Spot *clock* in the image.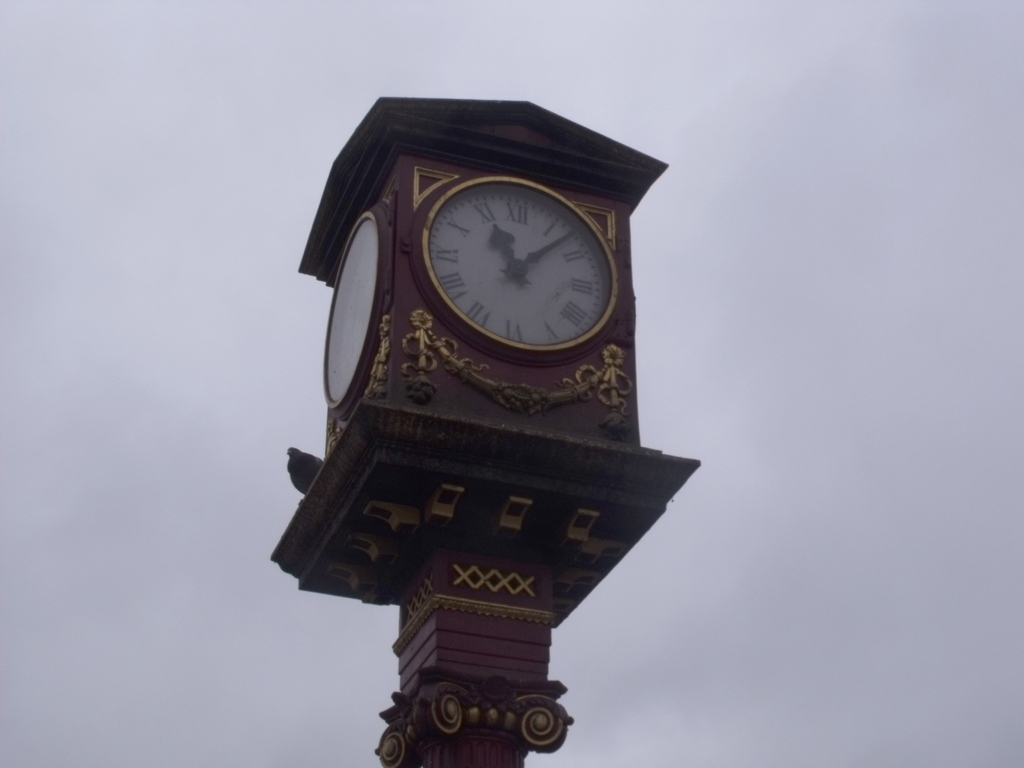
*clock* found at 404 173 620 364.
